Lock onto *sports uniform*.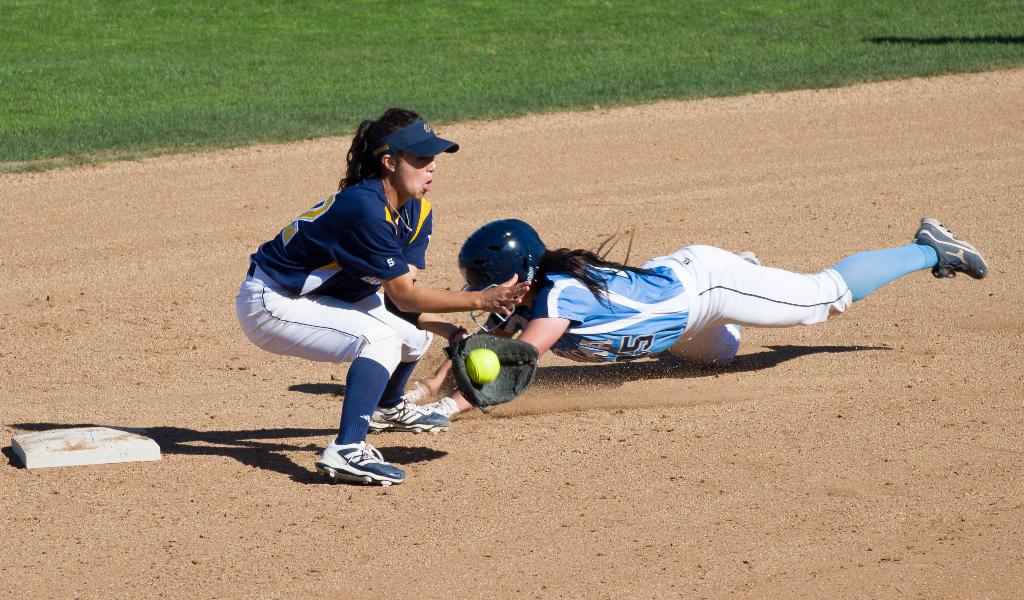
Locked: 519:234:941:372.
